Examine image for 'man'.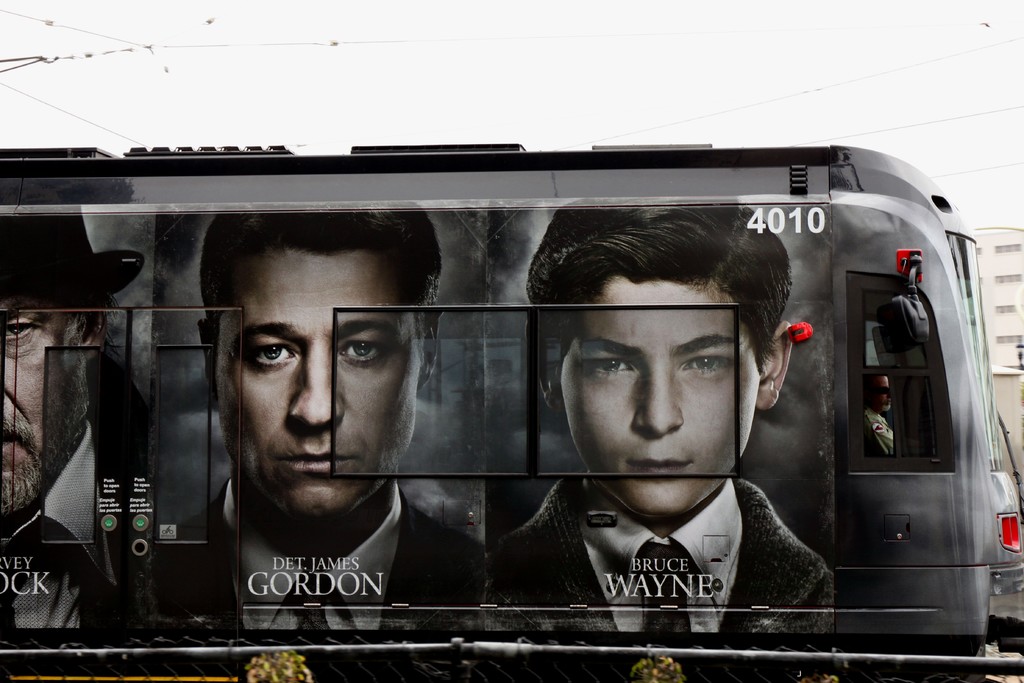
Examination result: 865, 374, 897, 458.
